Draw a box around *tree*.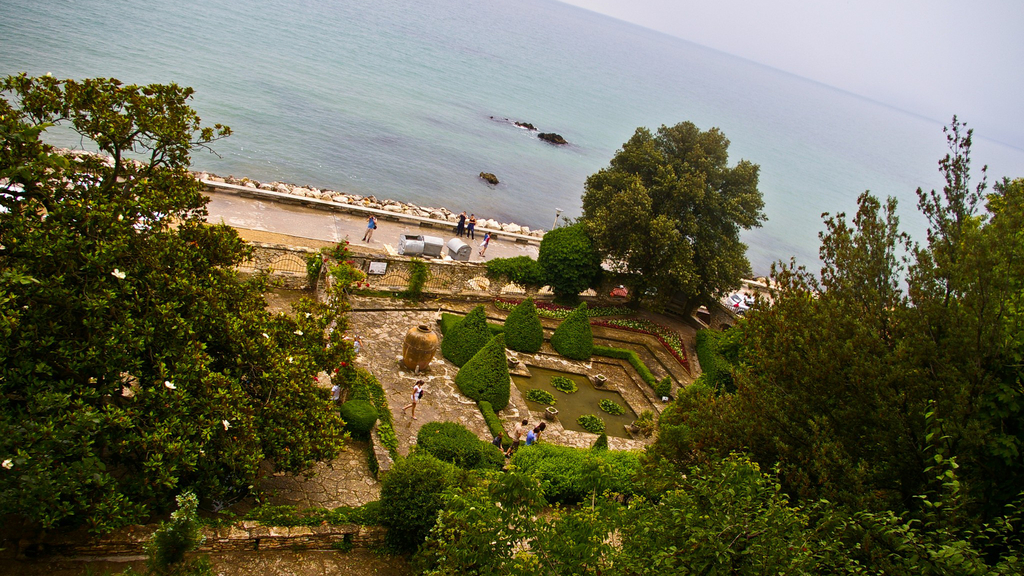
detection(531, 223, 611, 303).
